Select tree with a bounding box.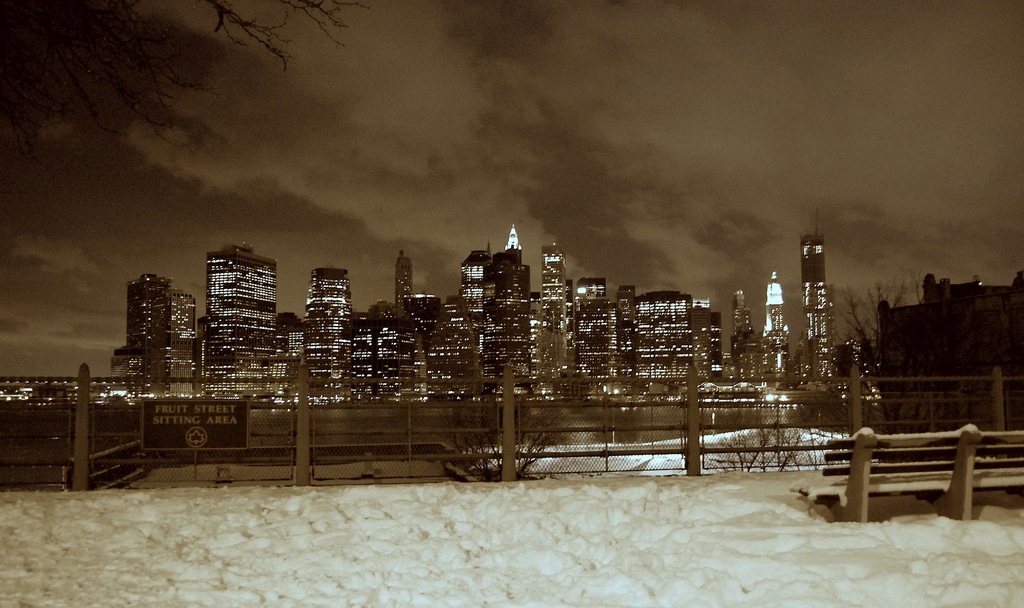
x1=826 y1=278 x2=920 y2=378.
